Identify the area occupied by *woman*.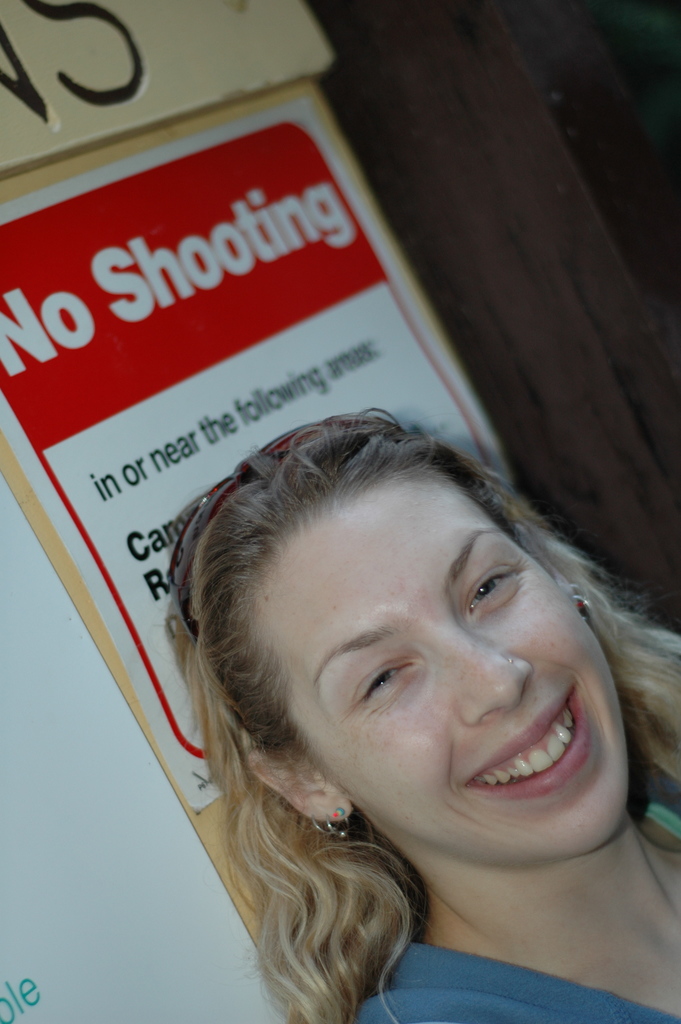
Area: <box>96,358,678,1011</box>.
